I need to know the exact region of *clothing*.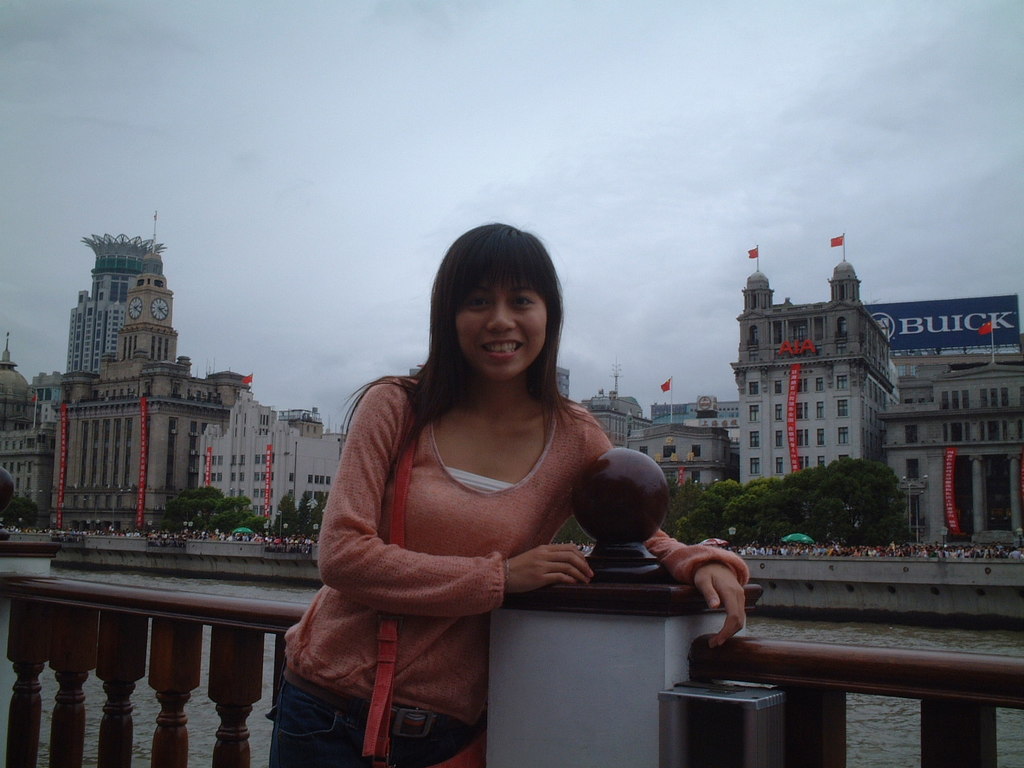
Region: BBox(286, 336, 639, 724).
